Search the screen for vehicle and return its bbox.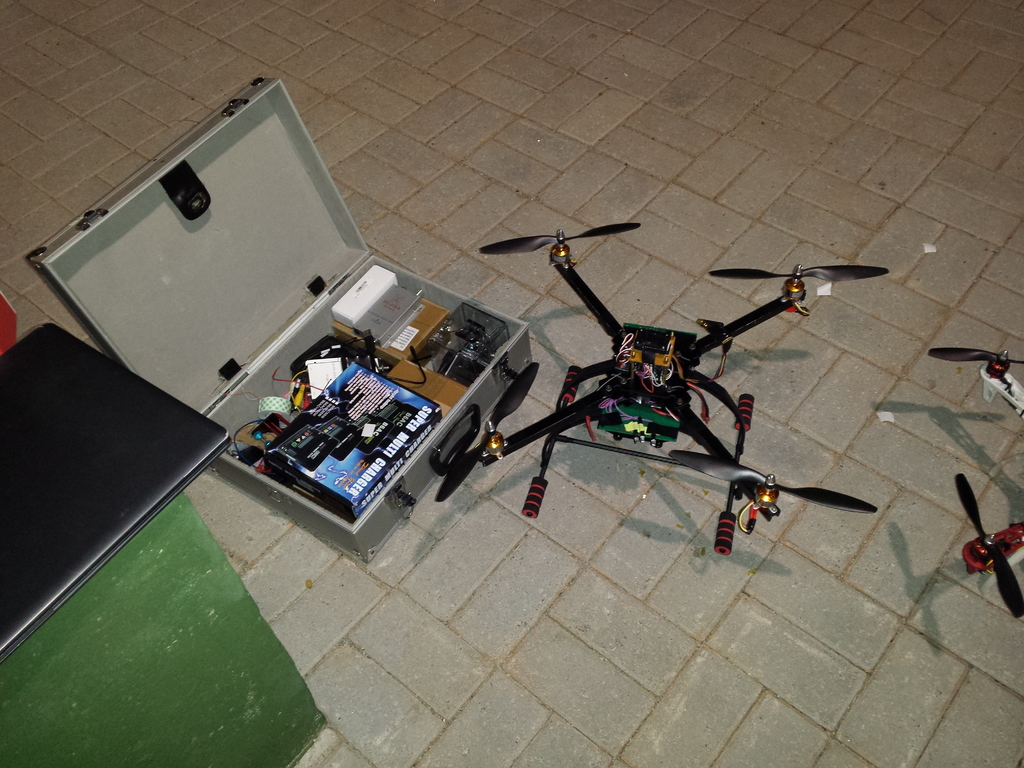
Found: bbox(461, 220, 856, 583).
